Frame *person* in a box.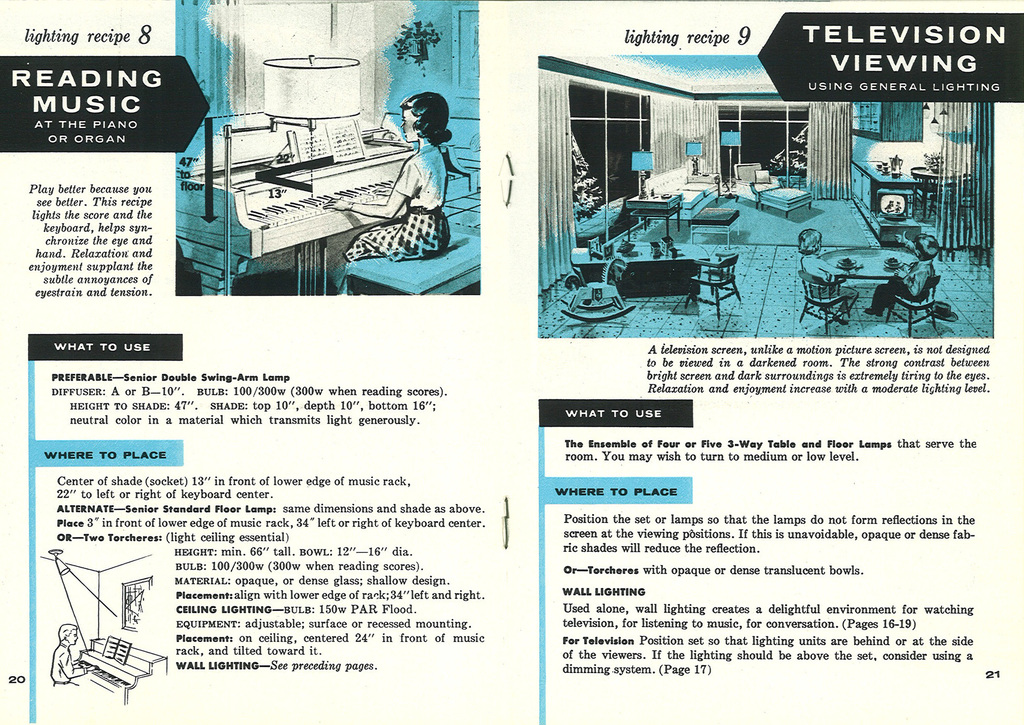
(x1=44, y1=618, x2=98, y2=688).
